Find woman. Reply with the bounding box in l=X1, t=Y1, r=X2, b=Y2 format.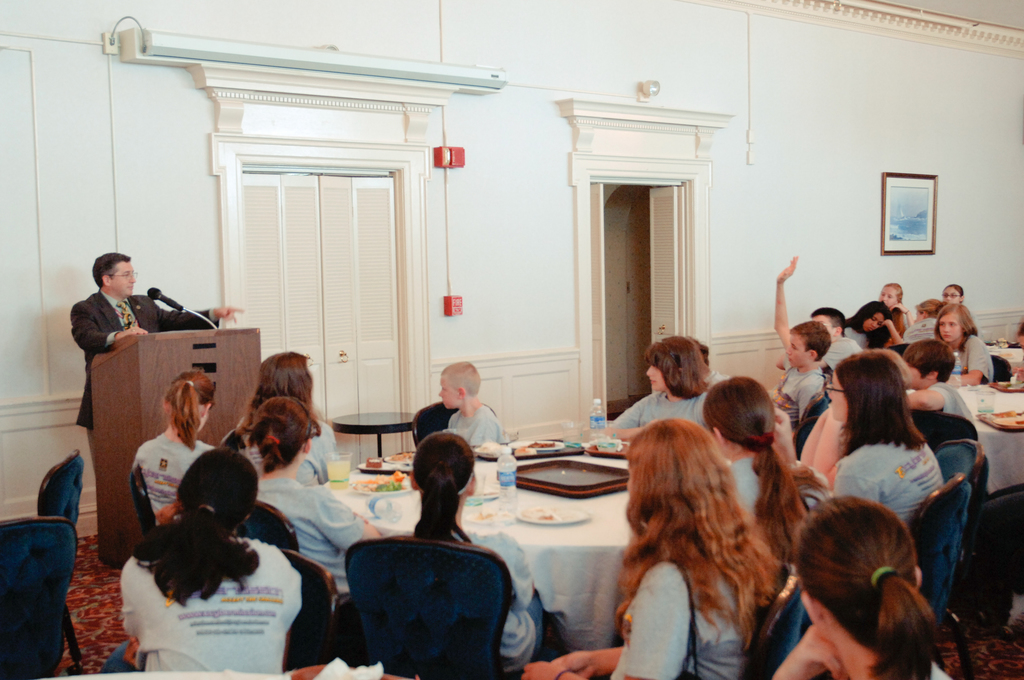
l=136, t=369, r=211, b=533.
